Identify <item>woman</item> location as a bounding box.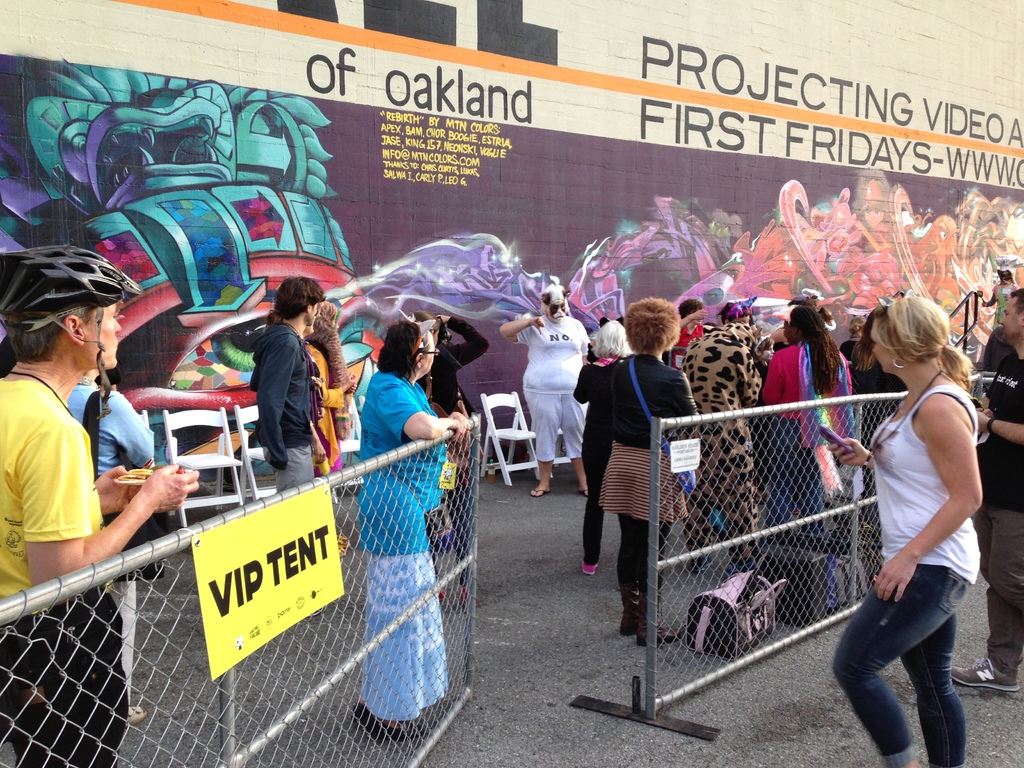
region(676, 300, 767, 572).
